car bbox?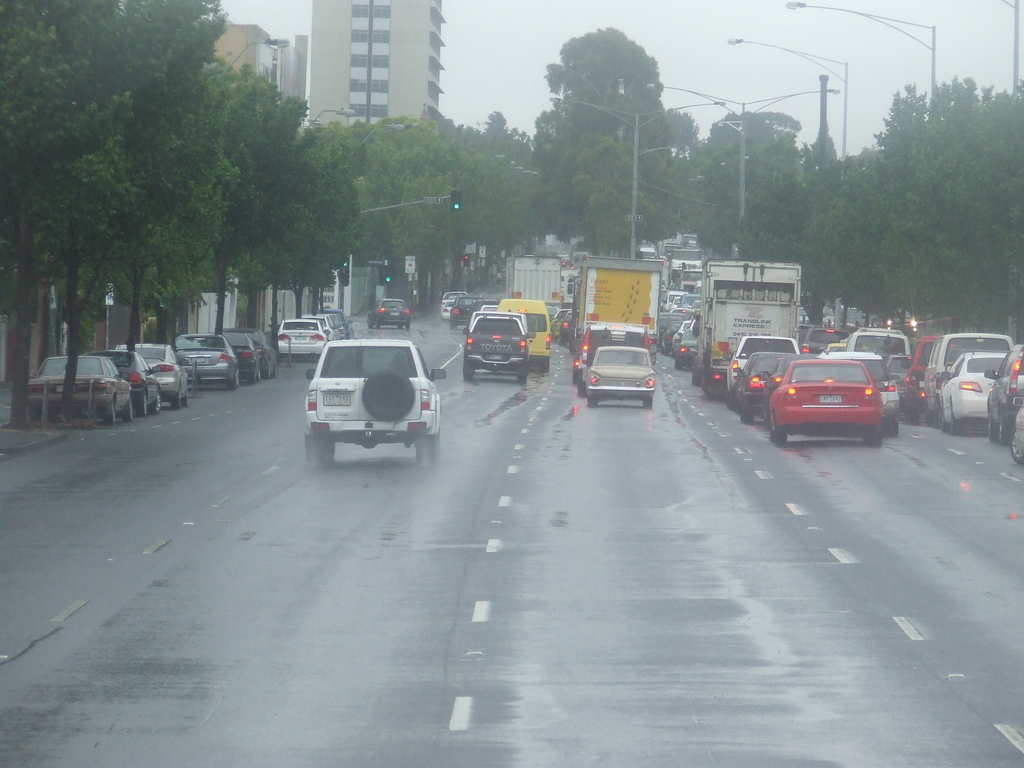
<region>244, 324, 278, 380</region>
